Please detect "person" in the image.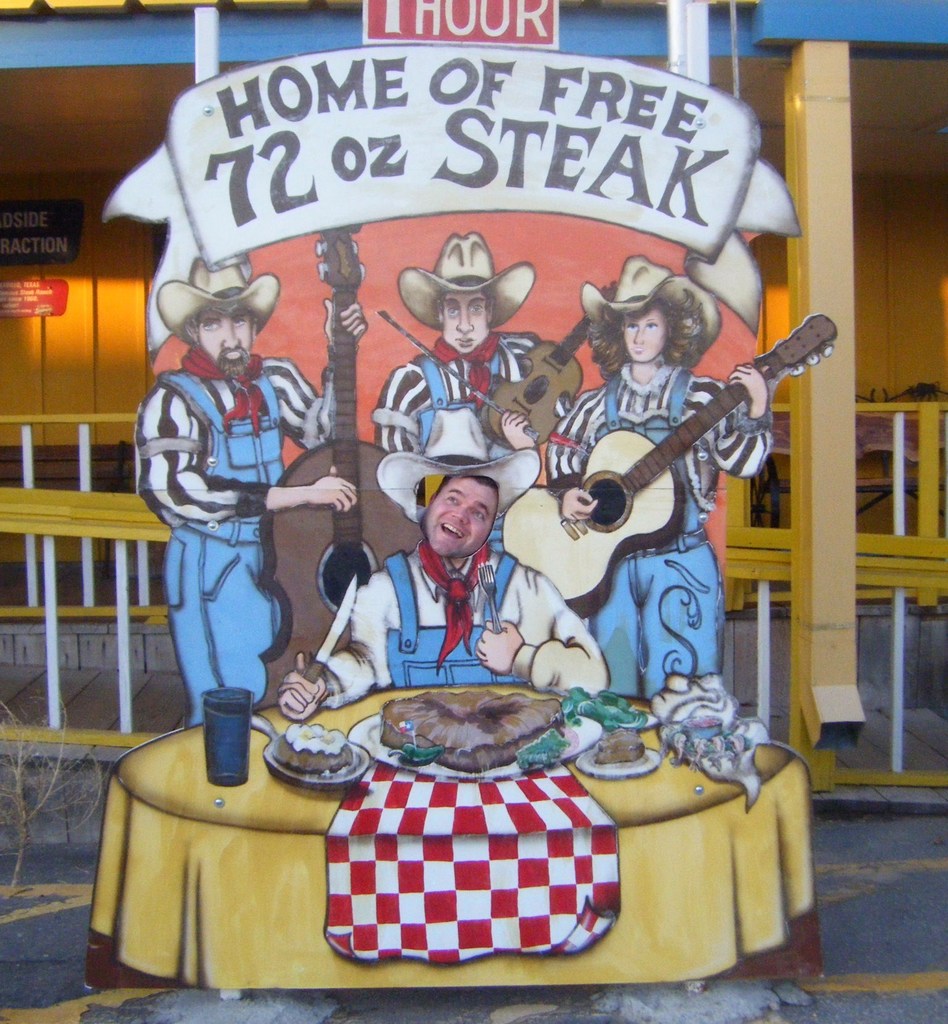
locate(120, 258, 348, 728).
